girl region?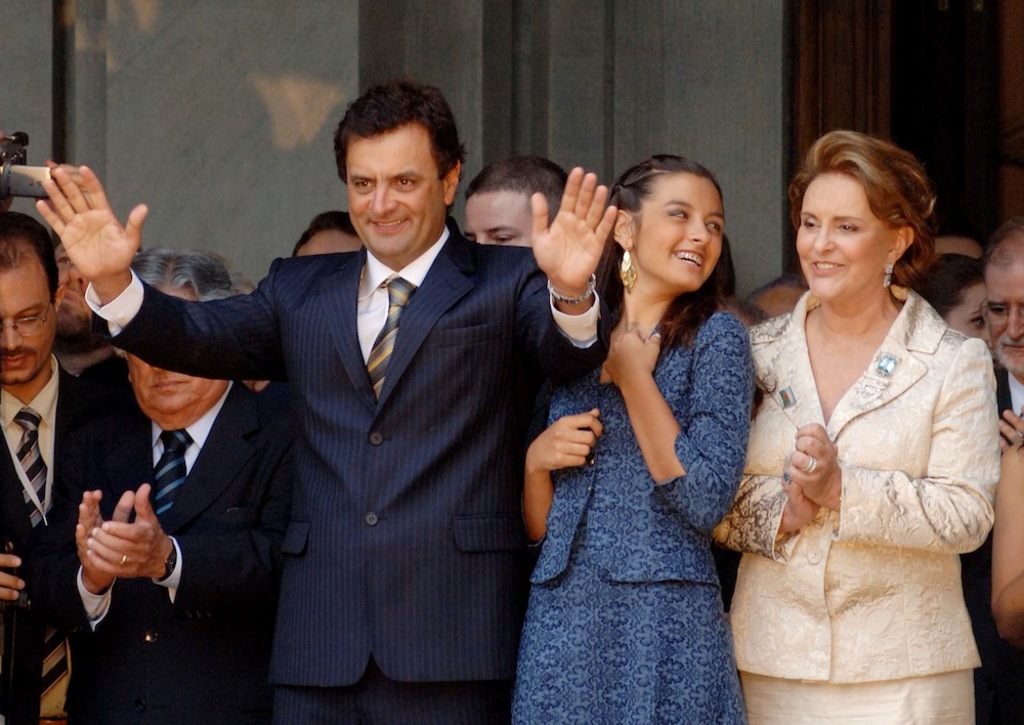
(left=509, top=154, right=755, bottom=724)
